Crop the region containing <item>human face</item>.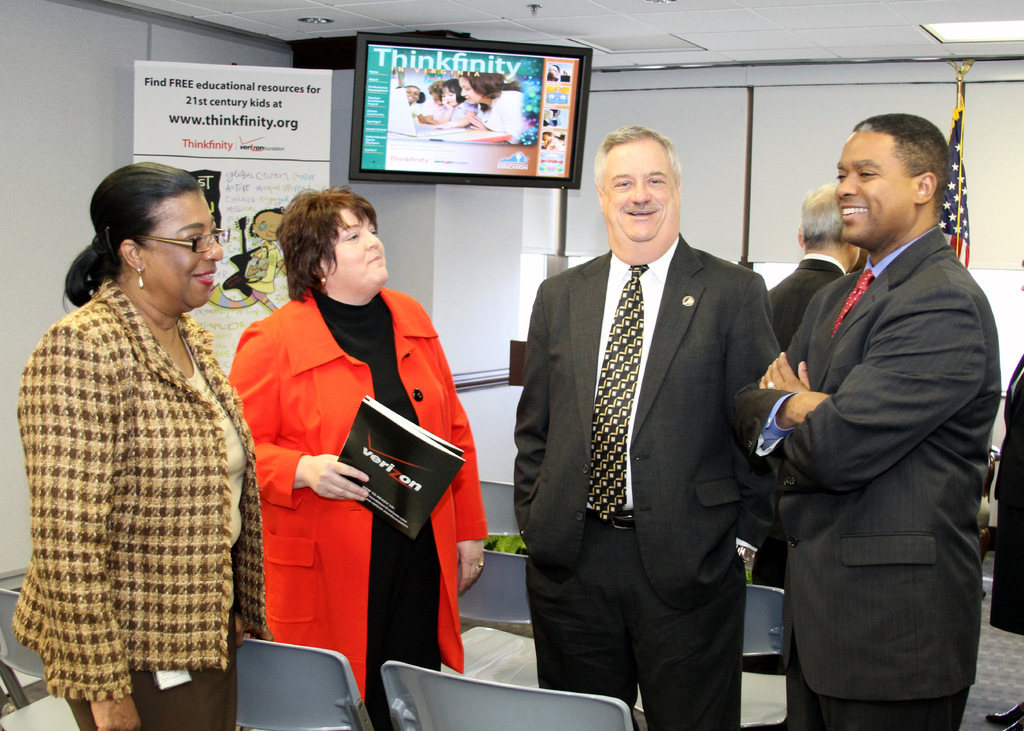
Crop region: [604,141,676,245].
